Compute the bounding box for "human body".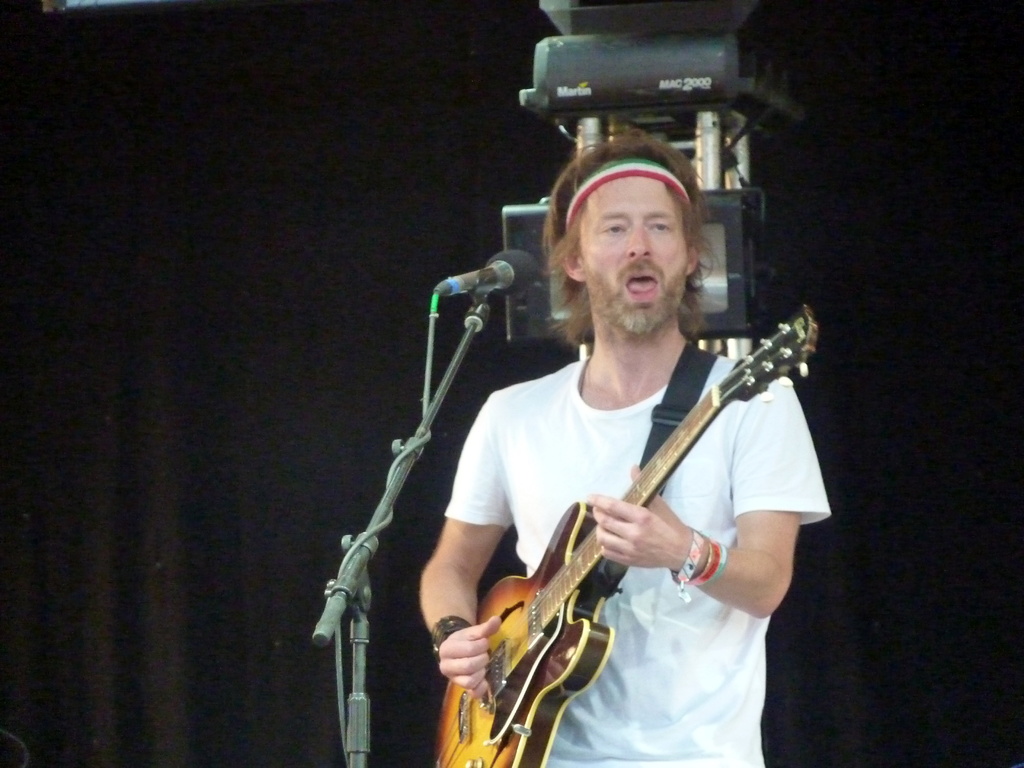
[left=381, top=99, right=820, bottom=767].
